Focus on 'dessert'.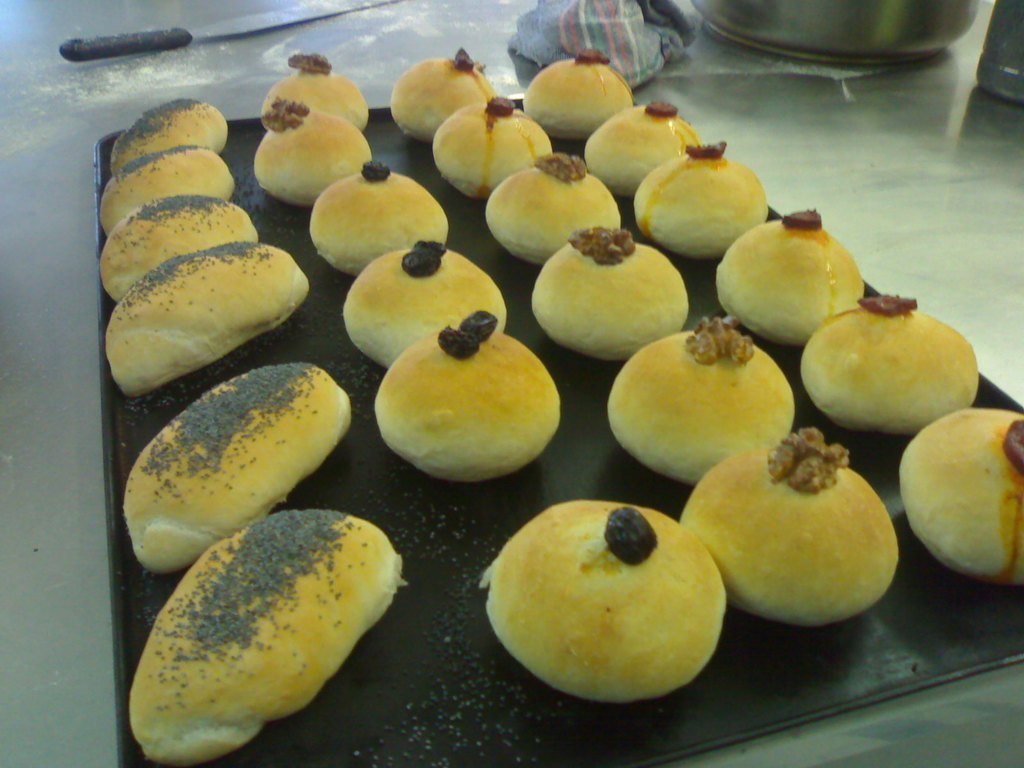
Focused at BBox(481, 498, 737, 705).
